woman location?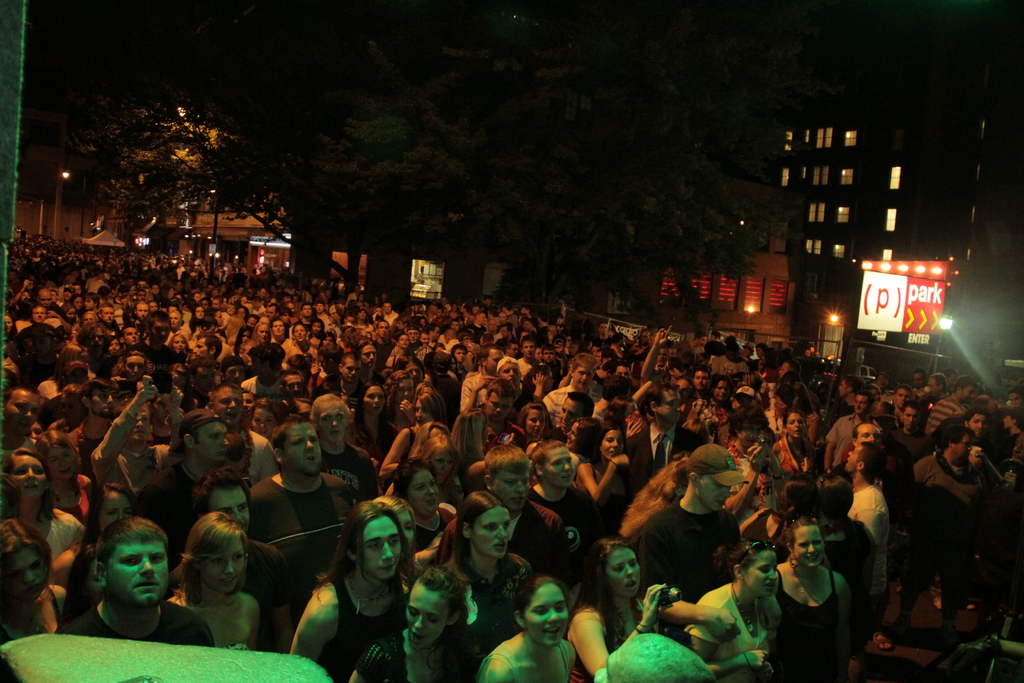
351 384 401 474
